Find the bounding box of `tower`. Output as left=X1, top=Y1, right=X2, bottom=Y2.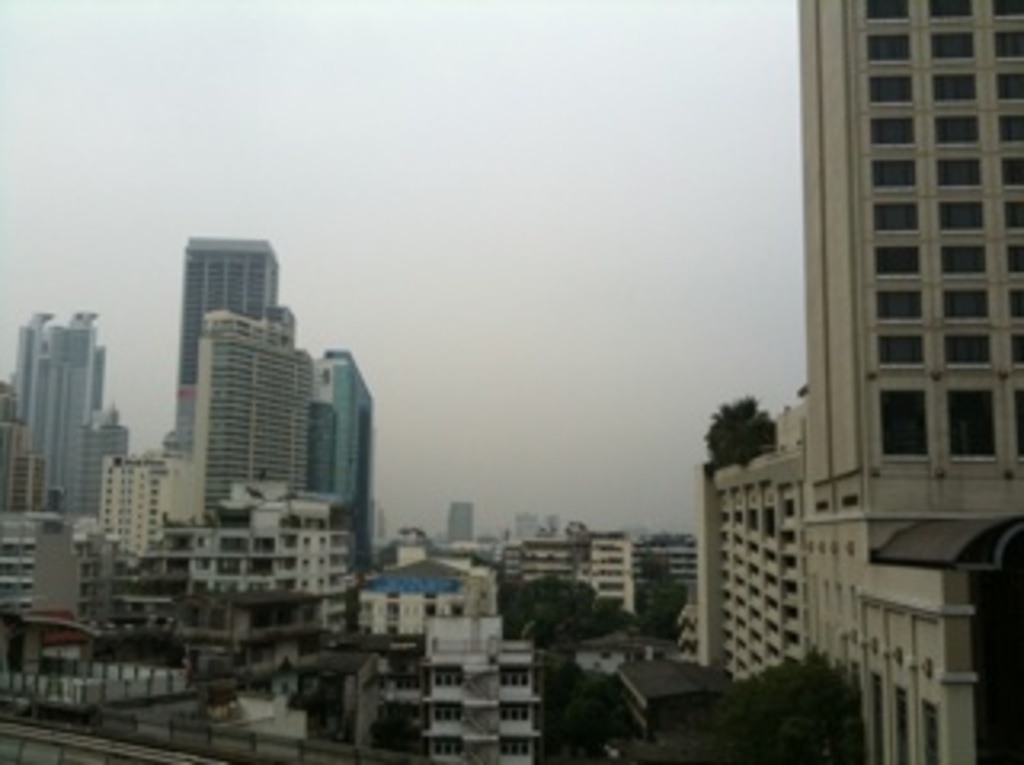
left=0, top=314, right=102, bottom=531.
